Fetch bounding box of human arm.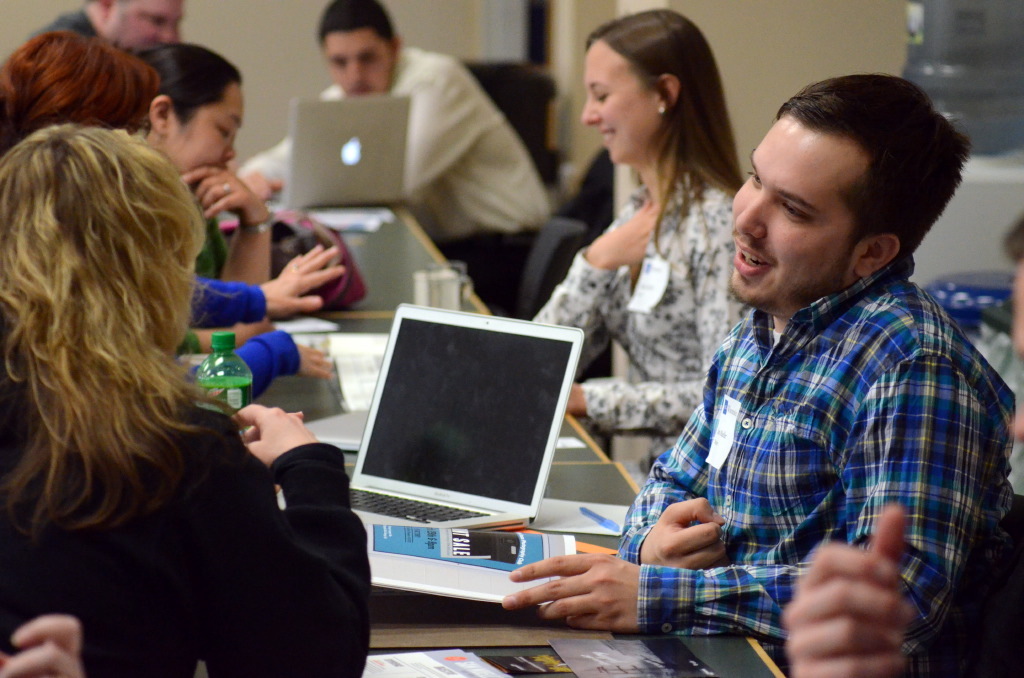
Bbox: [620,347,739,562].
